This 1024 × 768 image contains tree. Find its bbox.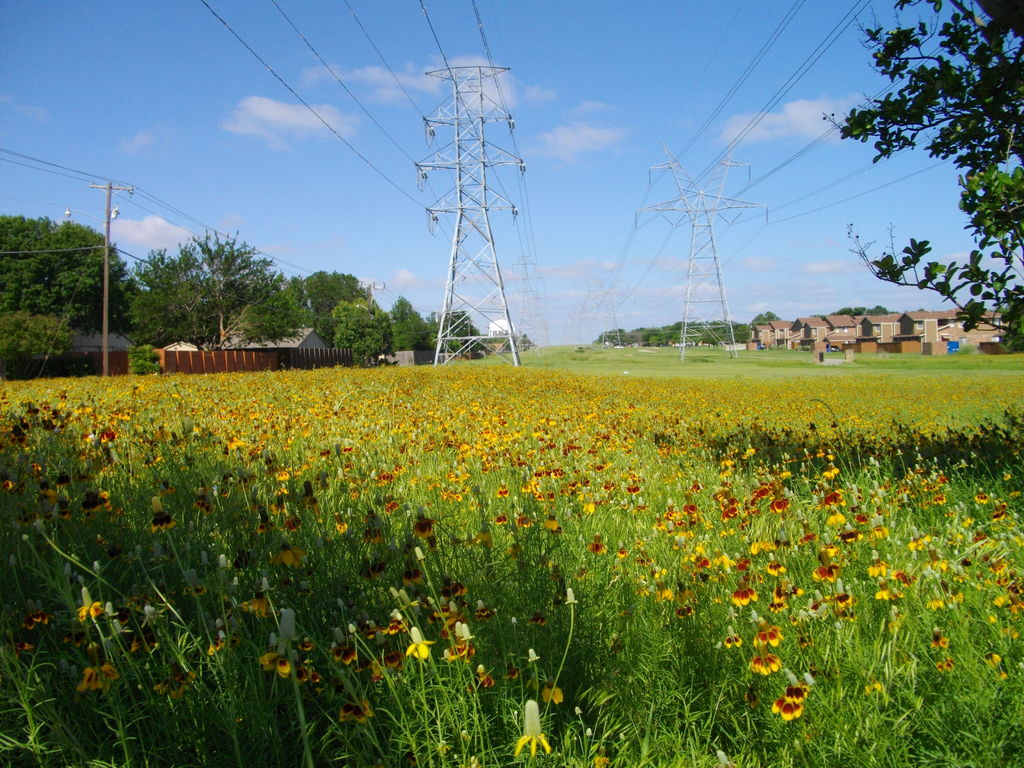
745,308,781,328.
